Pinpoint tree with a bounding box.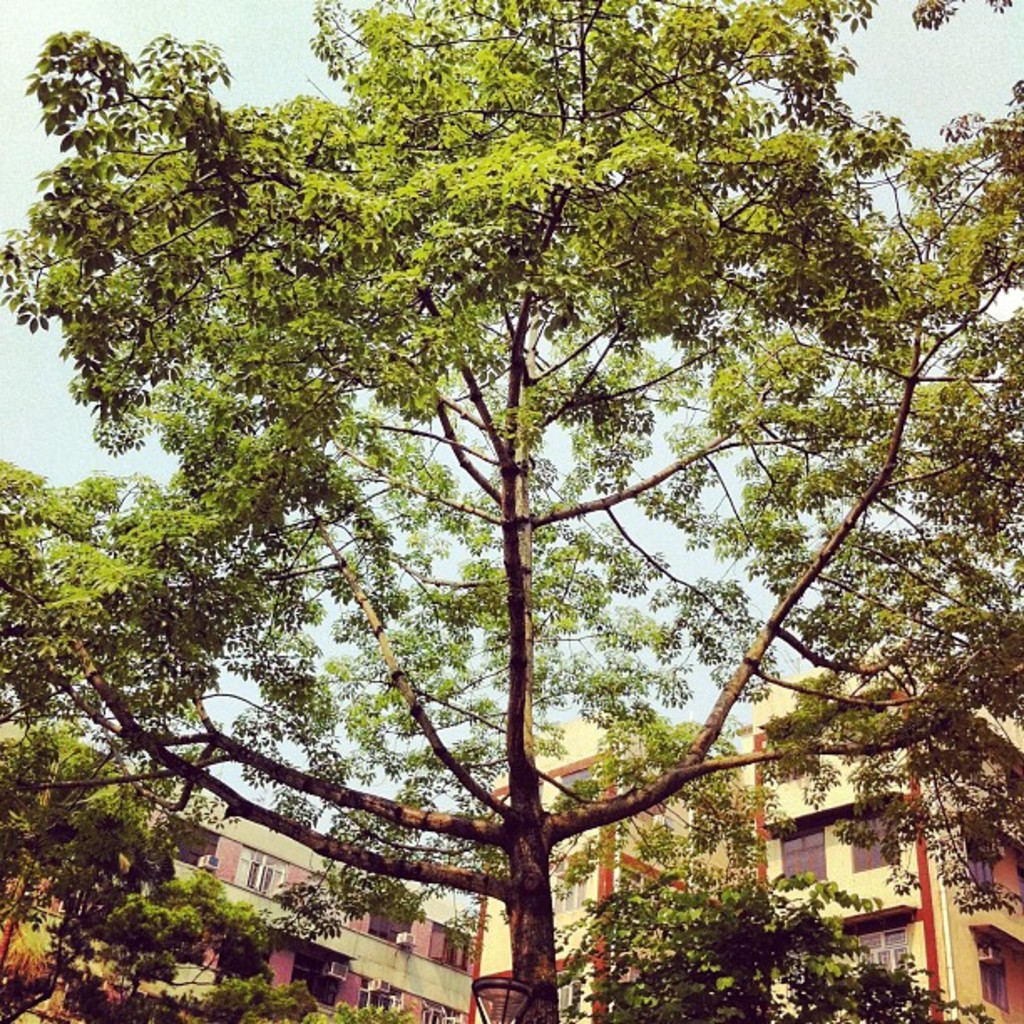
3:0:1001:1023.
